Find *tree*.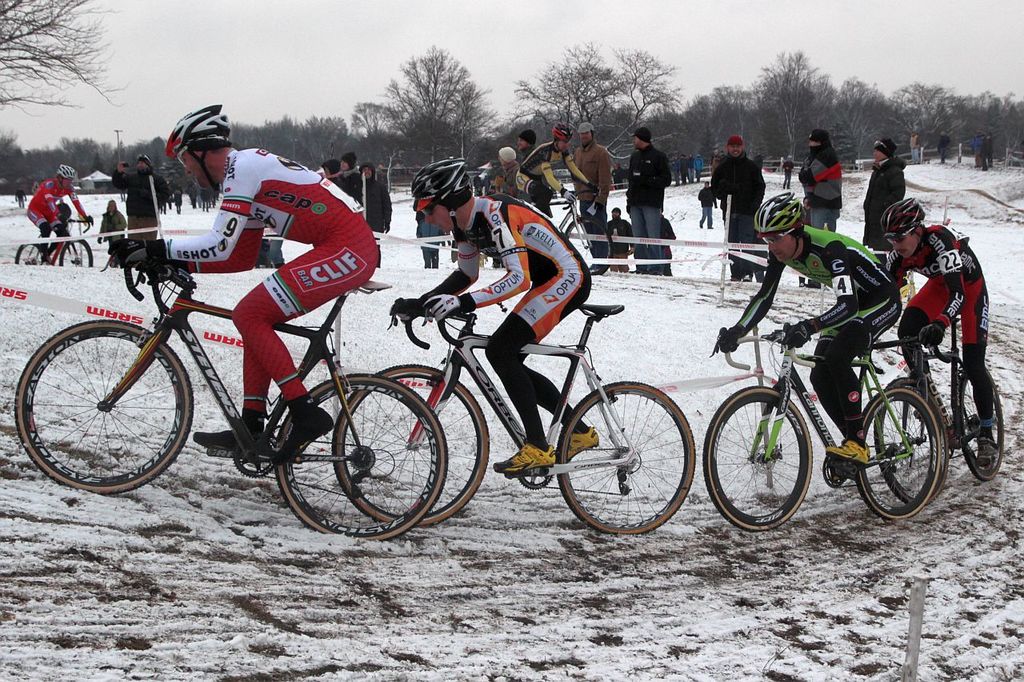
region(0, 0, 132, 110).
